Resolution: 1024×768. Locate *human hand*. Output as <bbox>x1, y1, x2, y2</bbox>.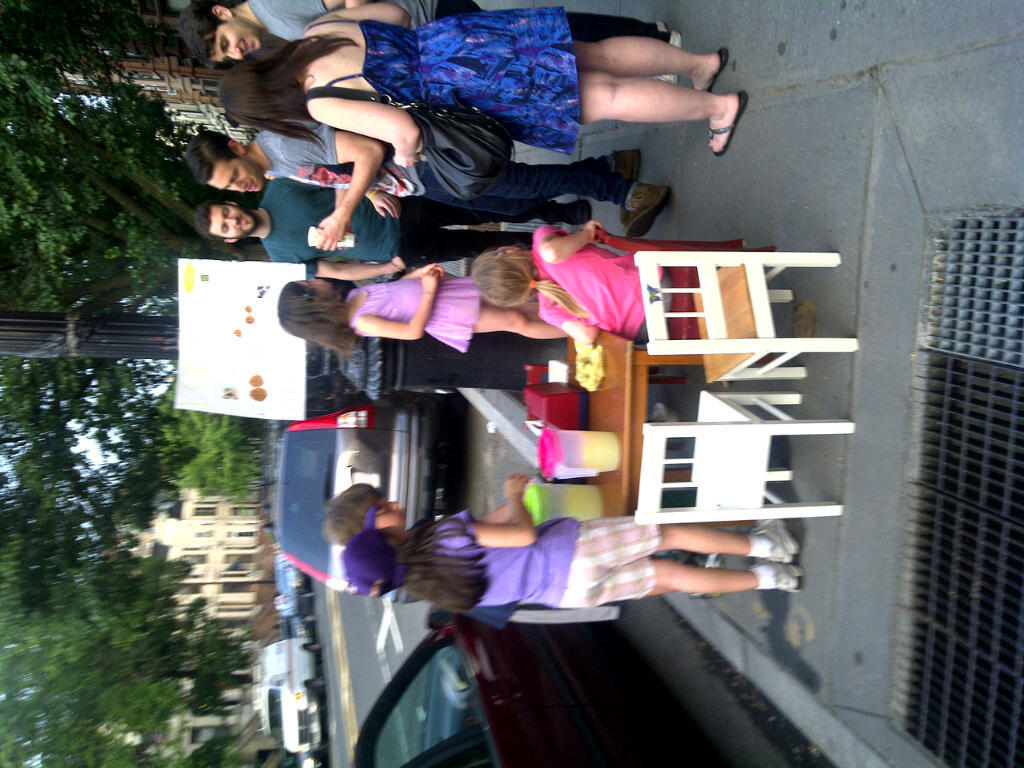
<bbox>311, 216, 343, 253</bbox>.
